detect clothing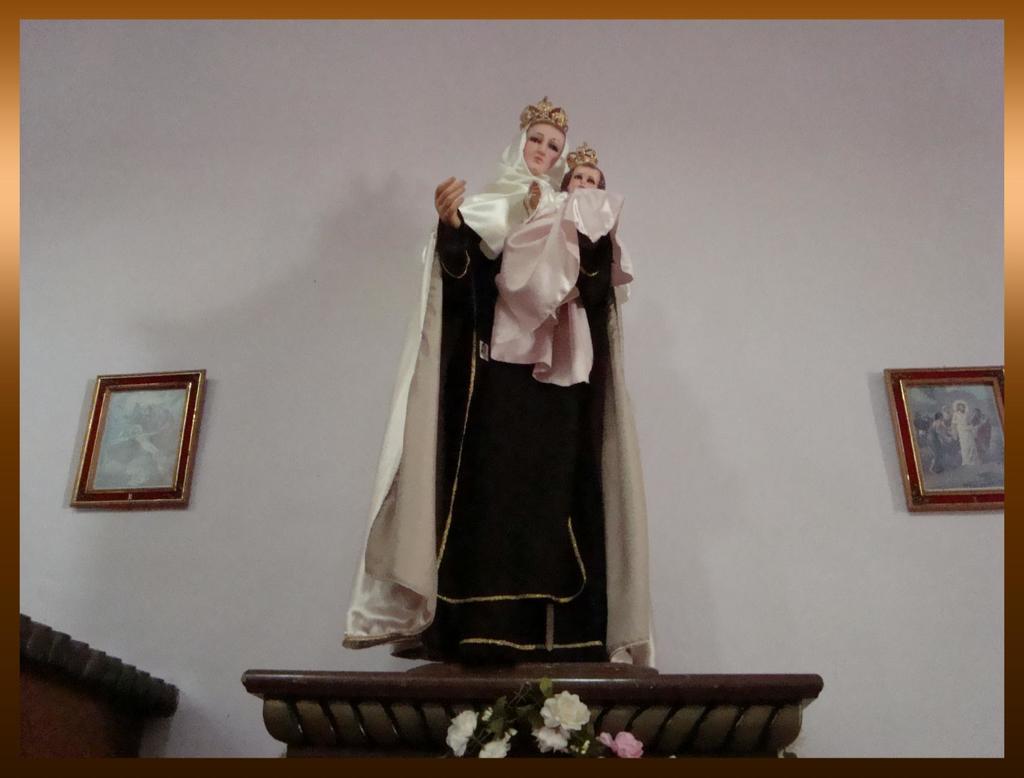
bbox=[361, 165, 682, 667]
